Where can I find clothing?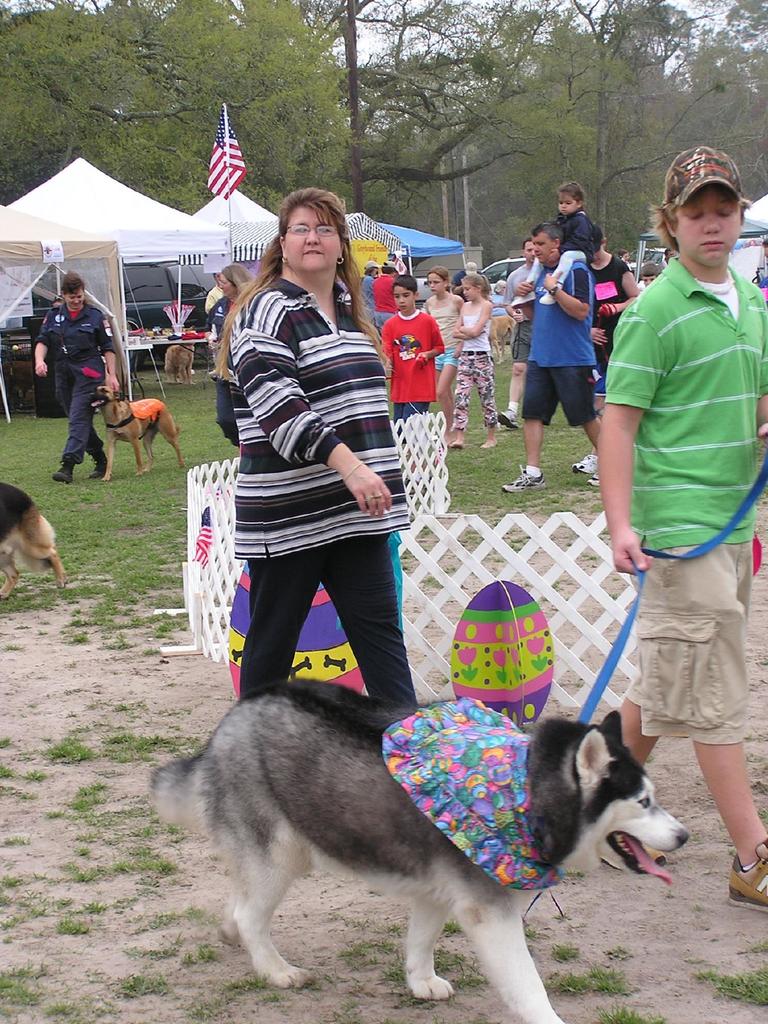
You can find it at [x1=604, y1=256, x2=767, y2=748].
